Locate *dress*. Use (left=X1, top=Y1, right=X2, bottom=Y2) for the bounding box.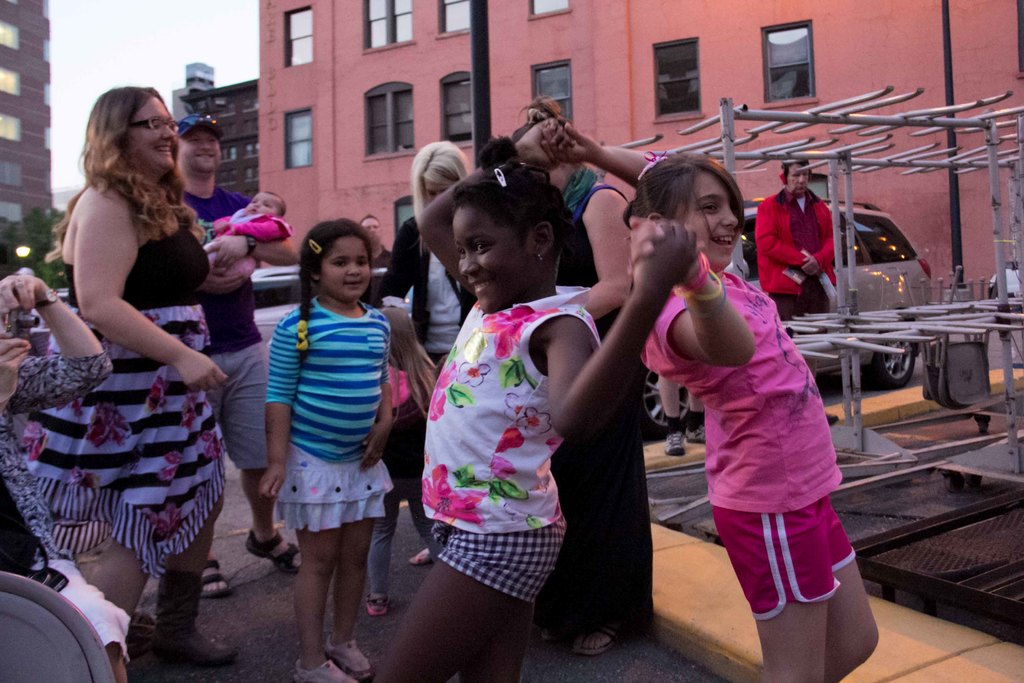
(left=535, top=183, right=661, bottom=638).
